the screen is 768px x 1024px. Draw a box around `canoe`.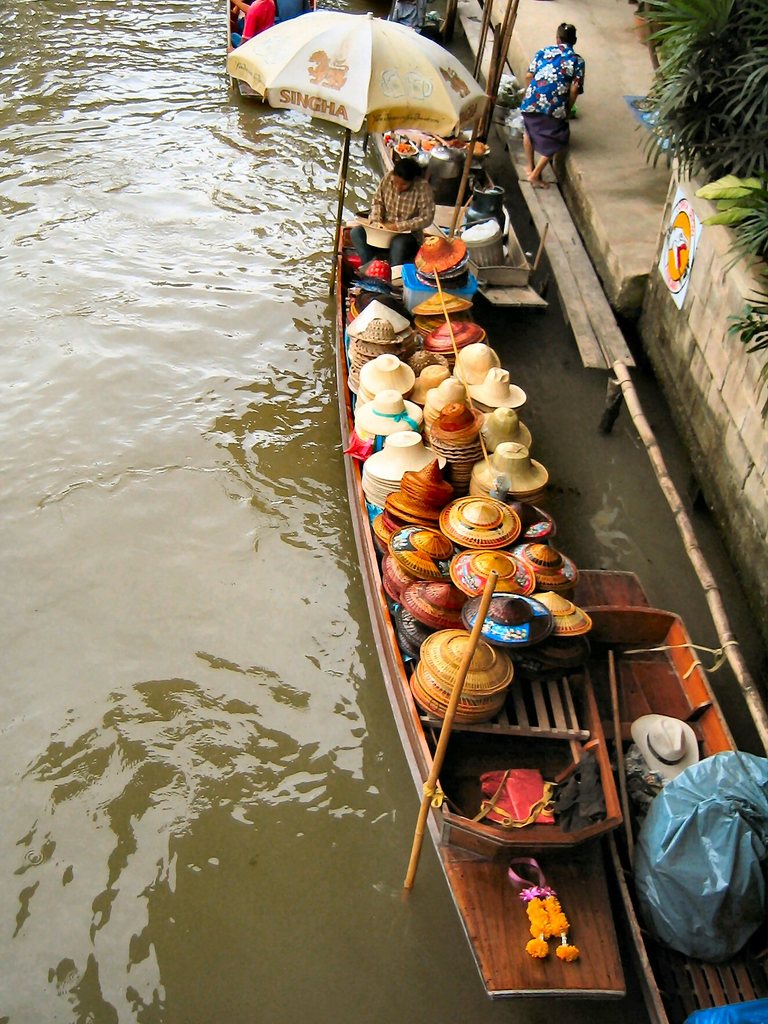
select_region(567, 573, 767, 1023).
